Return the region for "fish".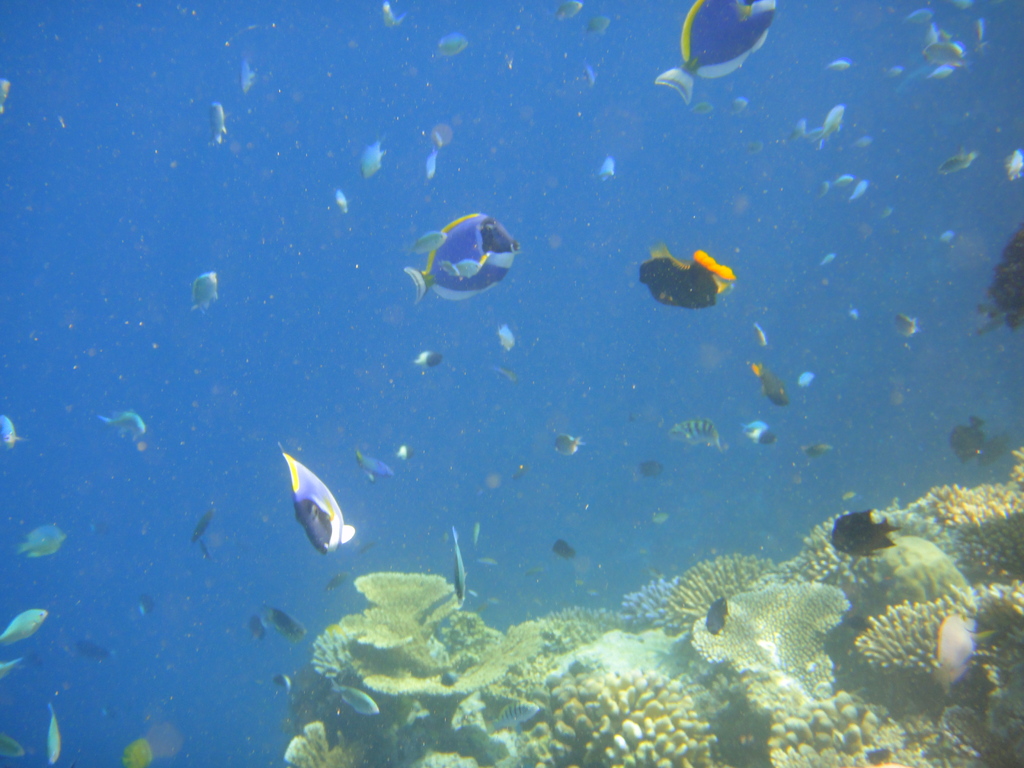
bbox(924, 60, 952, 84).
